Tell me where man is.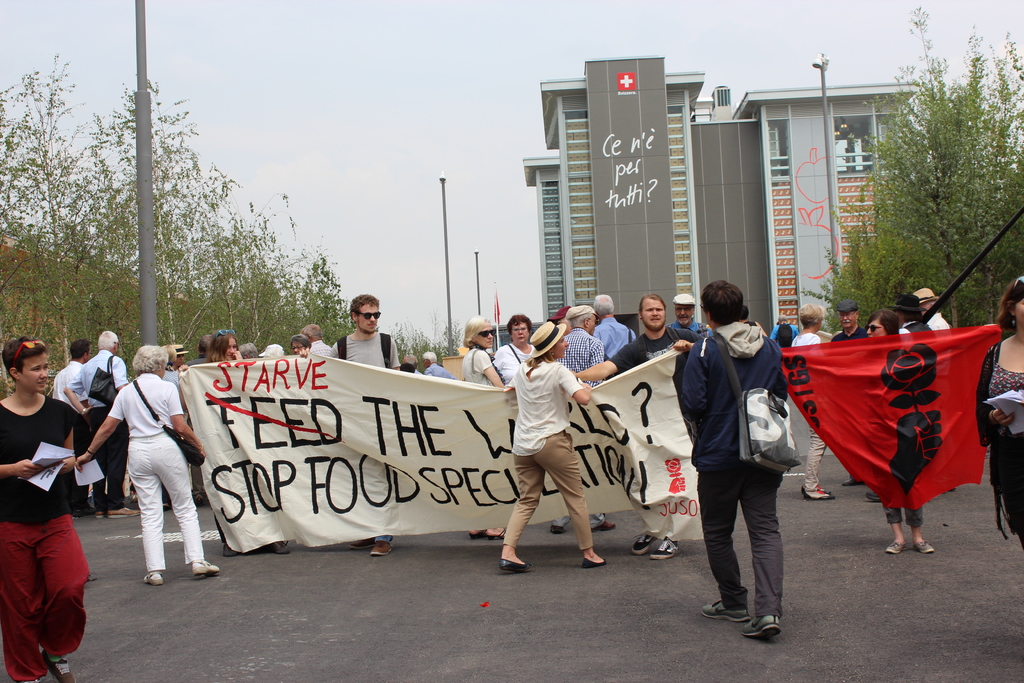
man is at box=[49, 343, 89, 508].
